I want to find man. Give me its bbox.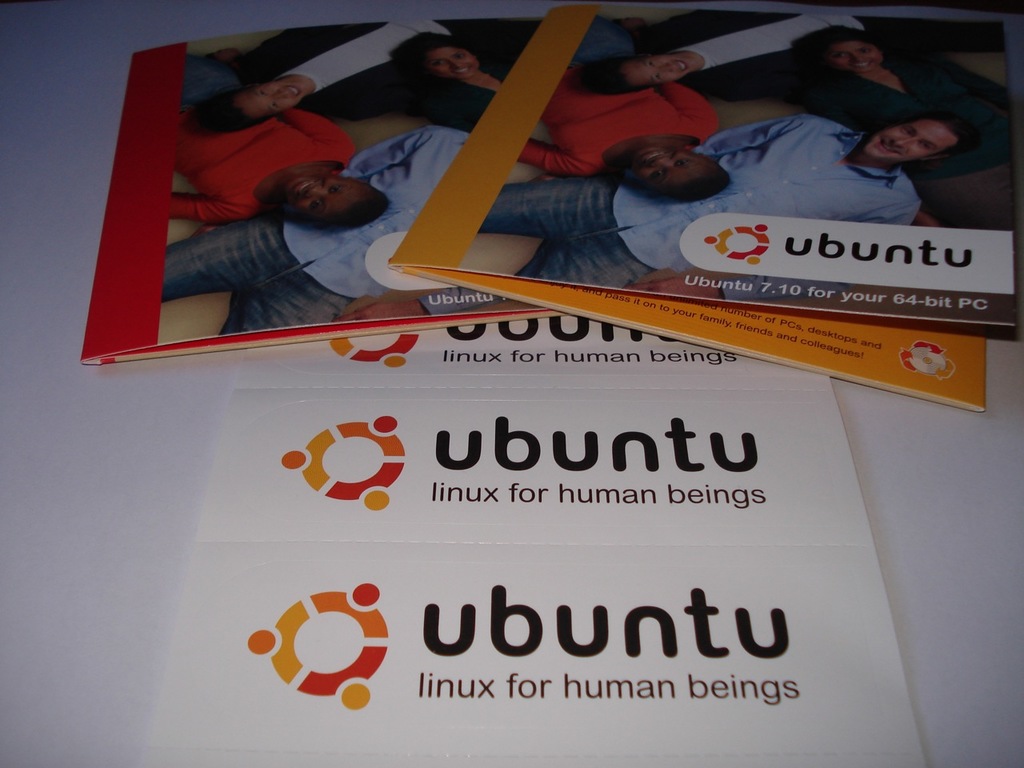
box=[161, 117, 510, 303].
